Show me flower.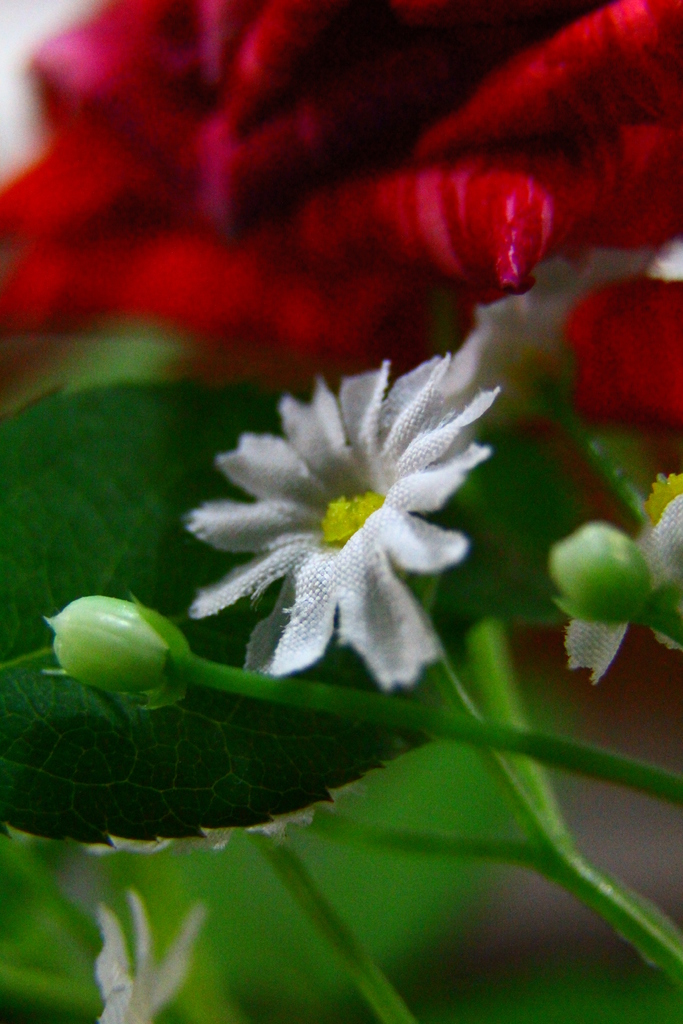
flower is here: (x1=83, y1=884, x2=206, y2=1023).
